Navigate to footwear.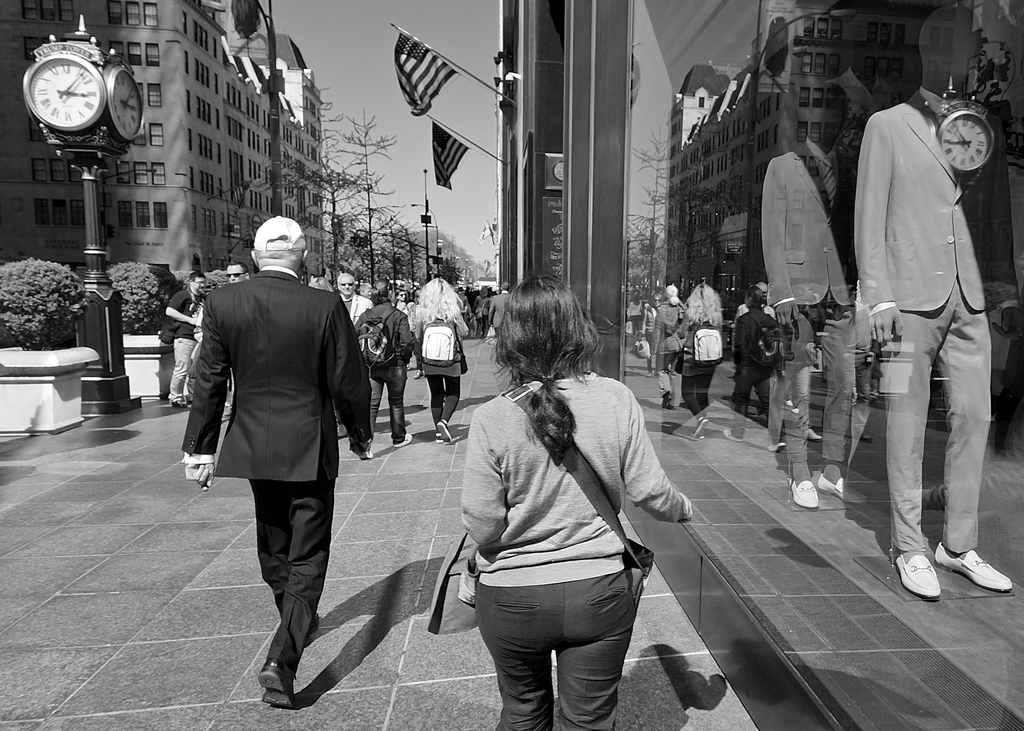
Navigation target: detection(790, 478, 818, 508).
